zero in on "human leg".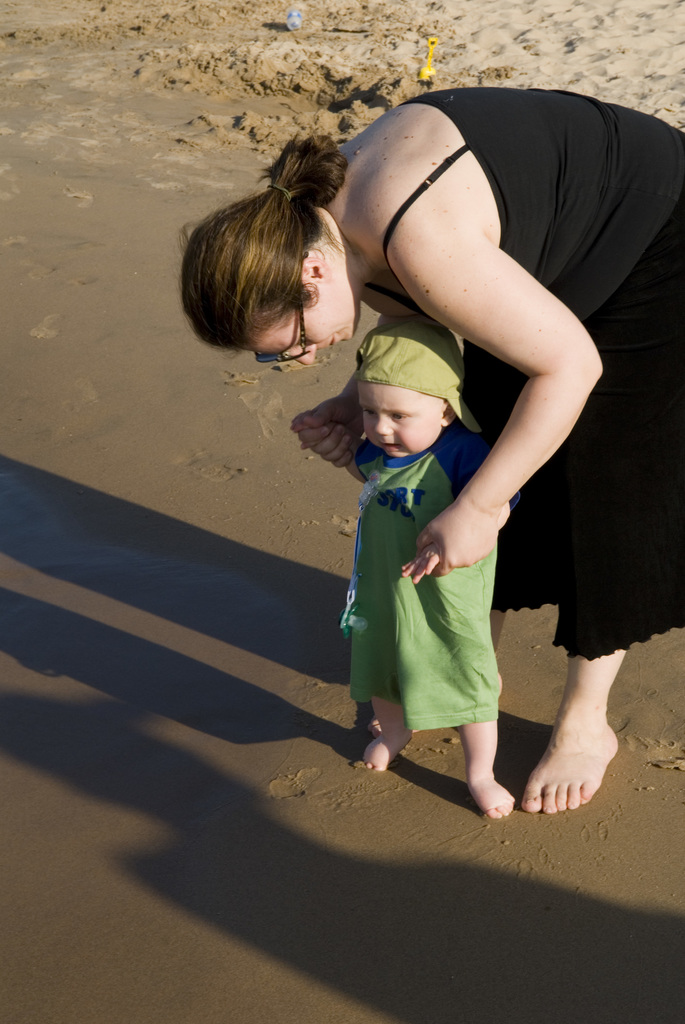
Zeroed in: left=459, top=715, right=518, bottom=820.
